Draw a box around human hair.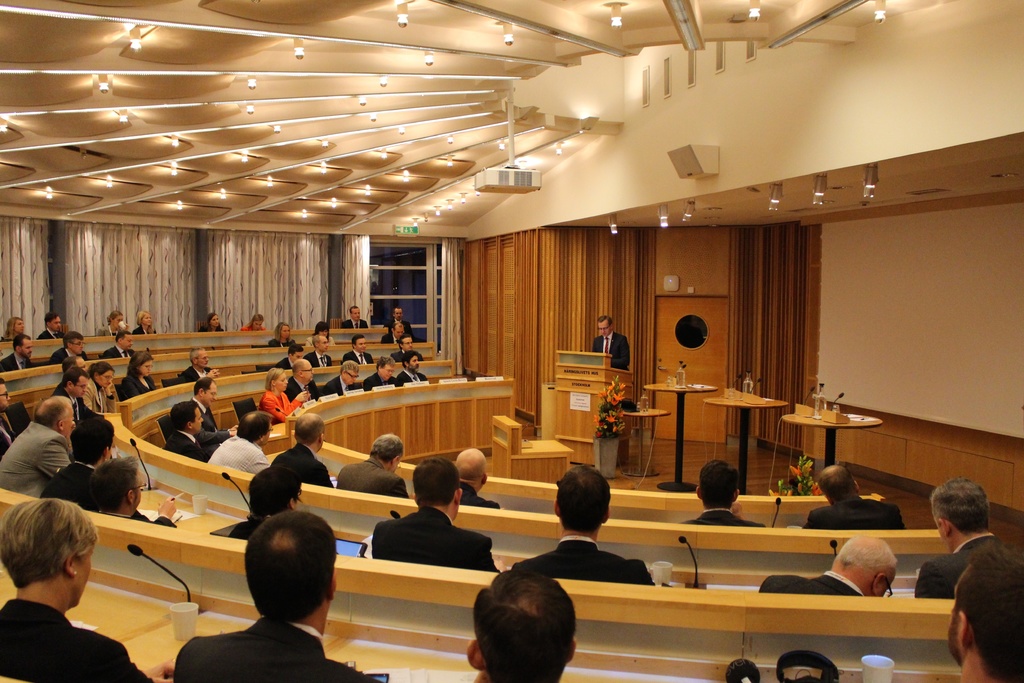
box(403, 351, 416, 370).
